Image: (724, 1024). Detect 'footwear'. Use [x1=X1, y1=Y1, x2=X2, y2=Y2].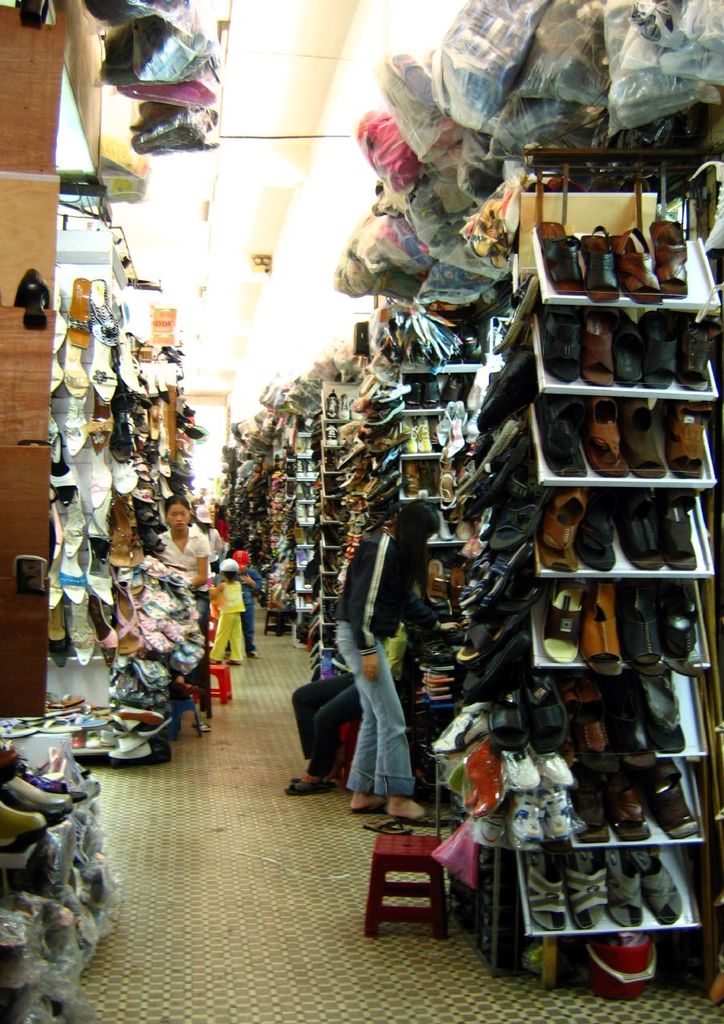
[x1=618, y1=584, x2=665, y2=676].
